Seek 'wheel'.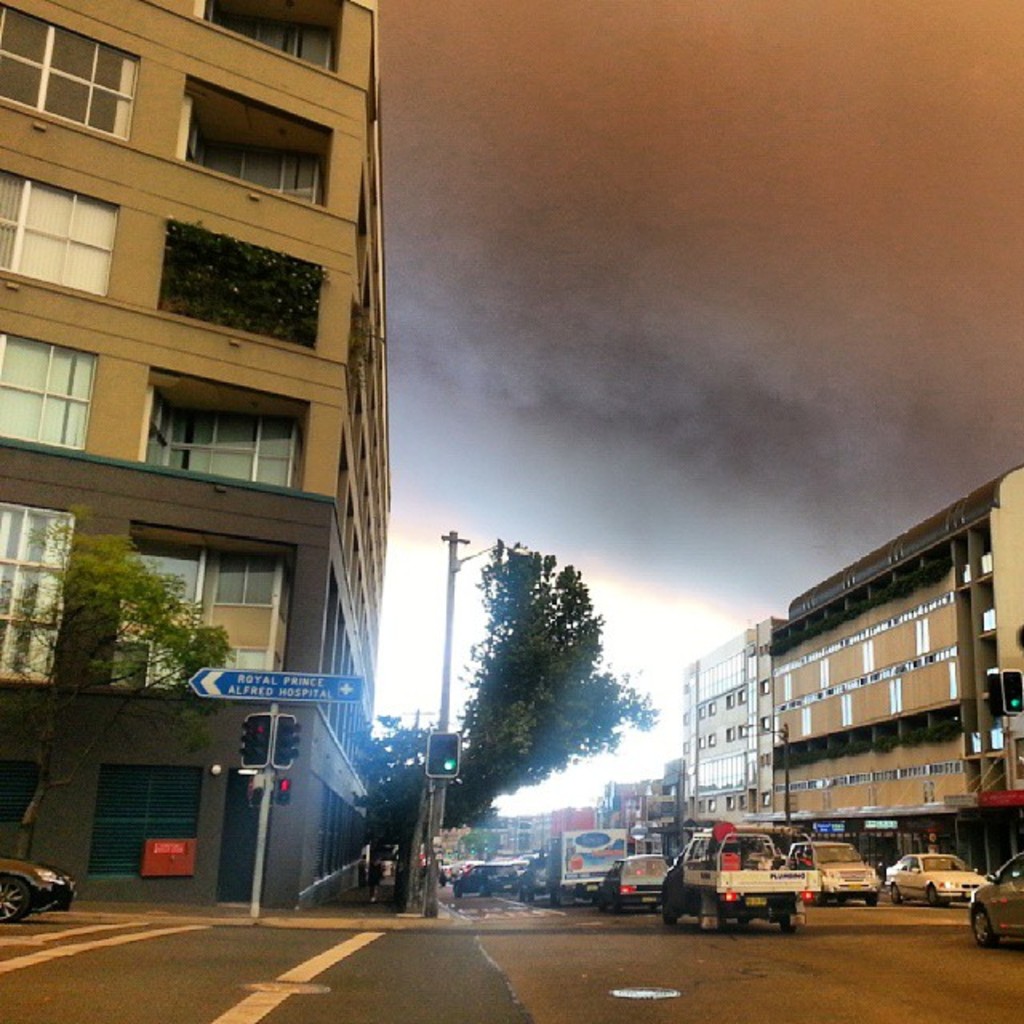
<region>922, 883, 939, 909</region>.
